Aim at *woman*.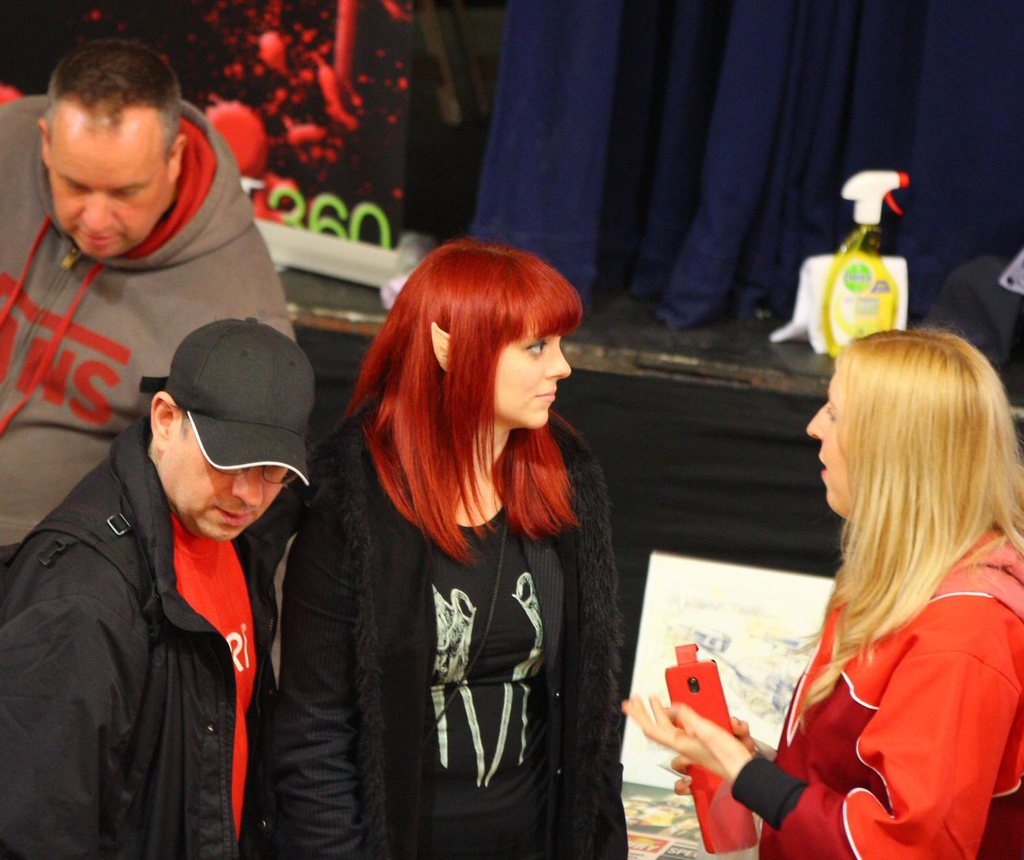
Aimed at l=274, t=229, r=653, b=859.
